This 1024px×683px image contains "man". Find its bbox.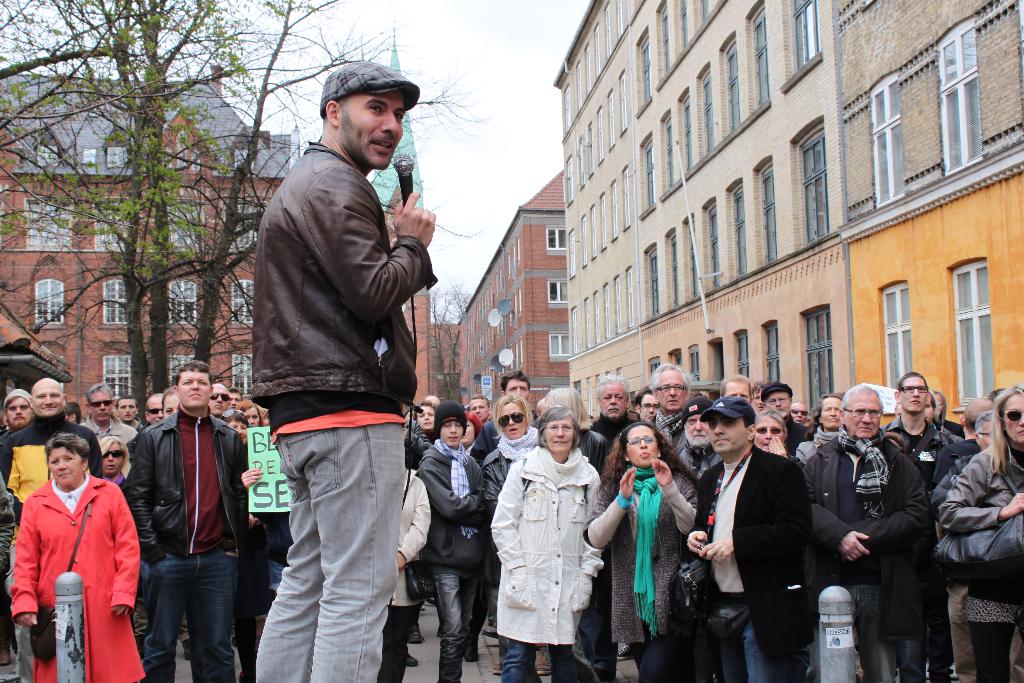
Rect(417, 400, 484, 682).
